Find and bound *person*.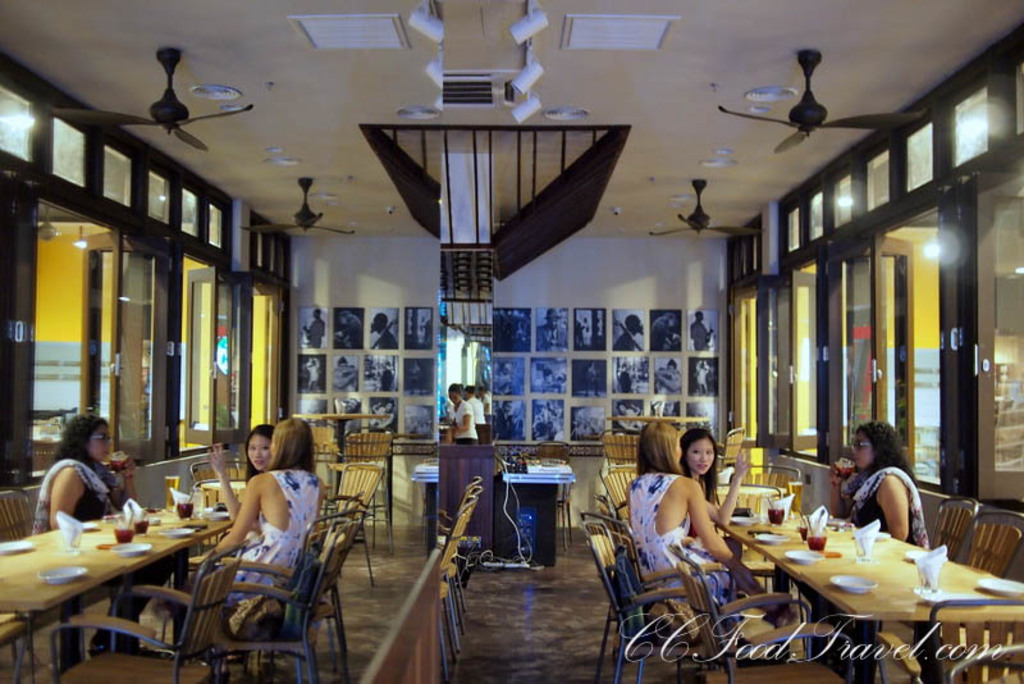
Bound: 447/383/477/444.
